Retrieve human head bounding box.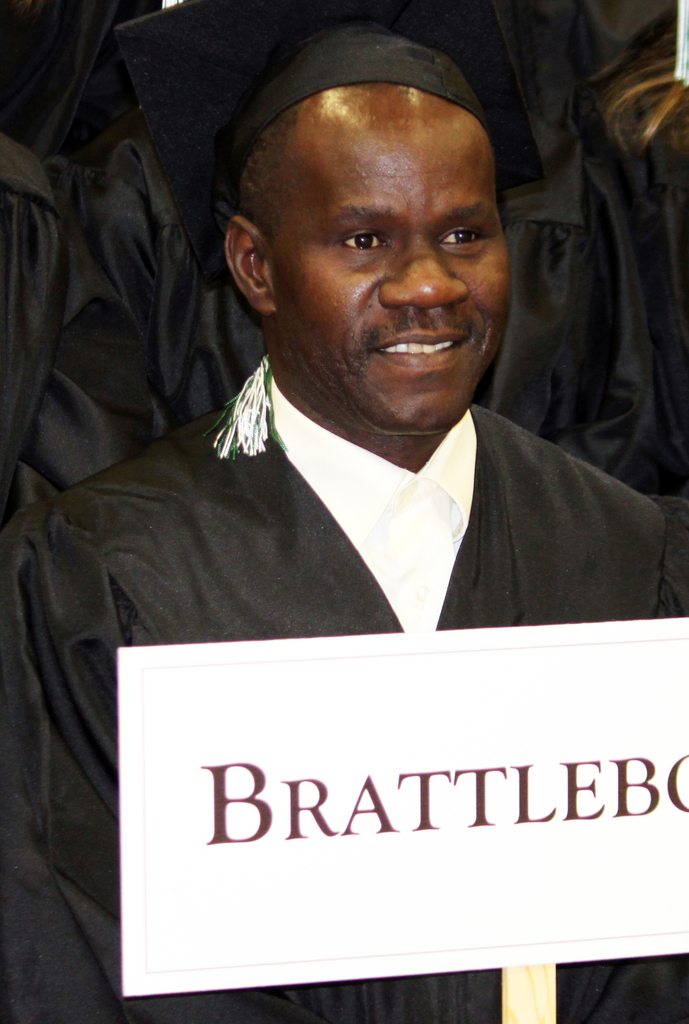
Bounding box: x1=222 y1=72 x2=519 y2=443.
